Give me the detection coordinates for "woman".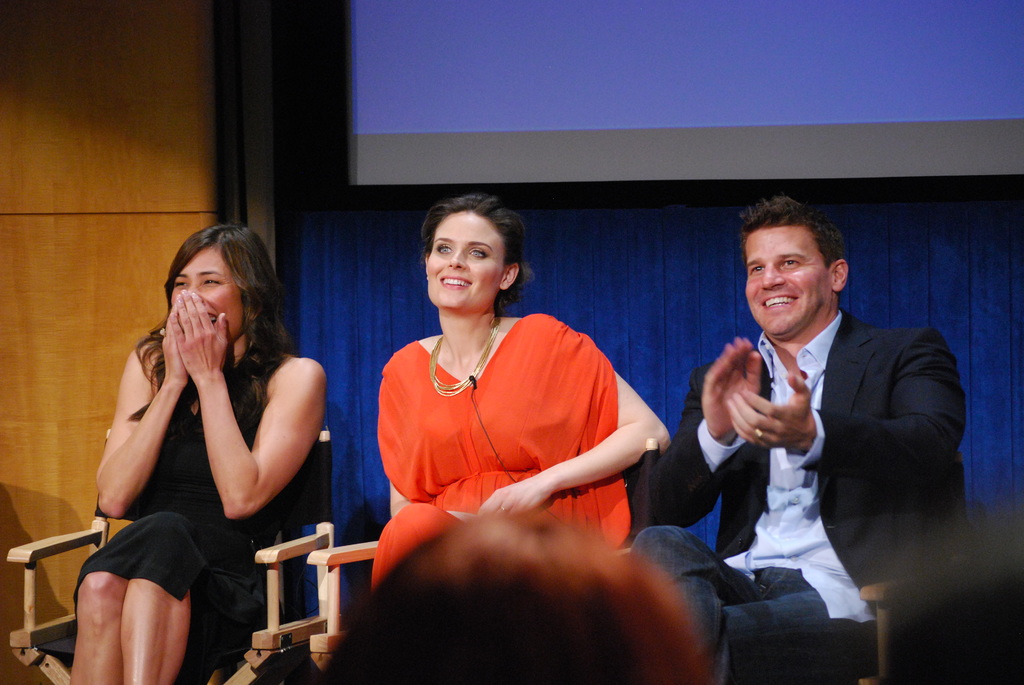
select_region(365, 196, 679, 594).
